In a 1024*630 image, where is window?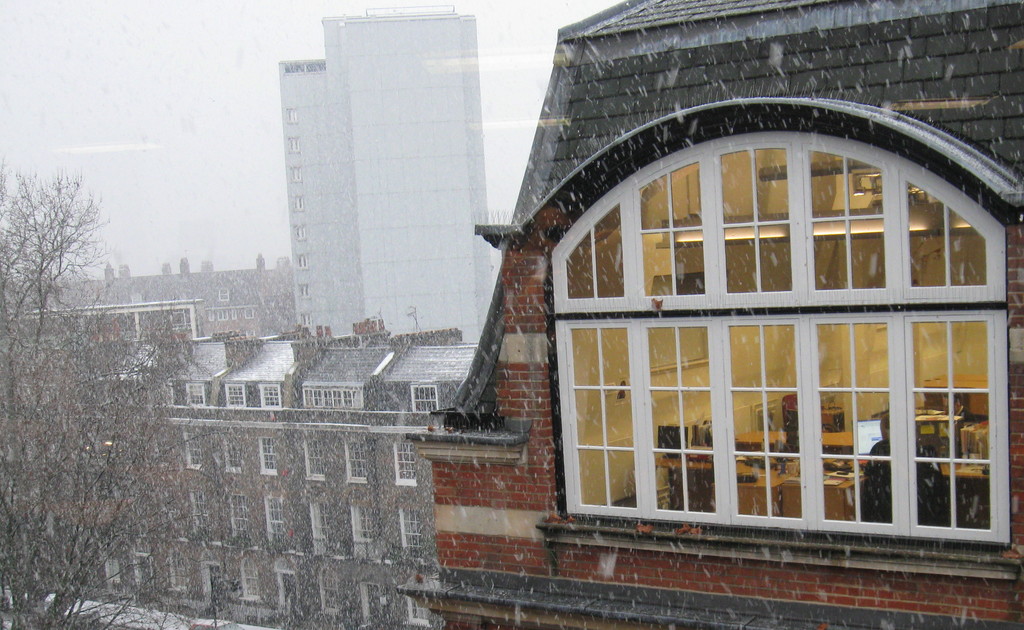
313 505 336 537.
